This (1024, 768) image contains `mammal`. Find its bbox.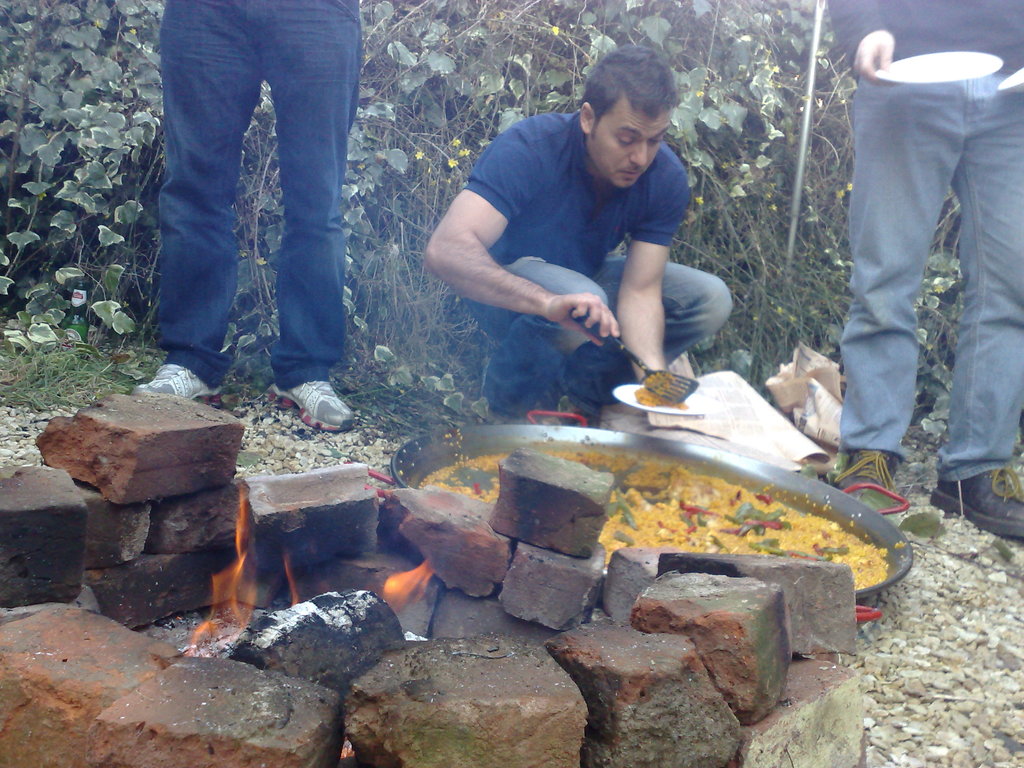
region(424, 76, 774, 397).
